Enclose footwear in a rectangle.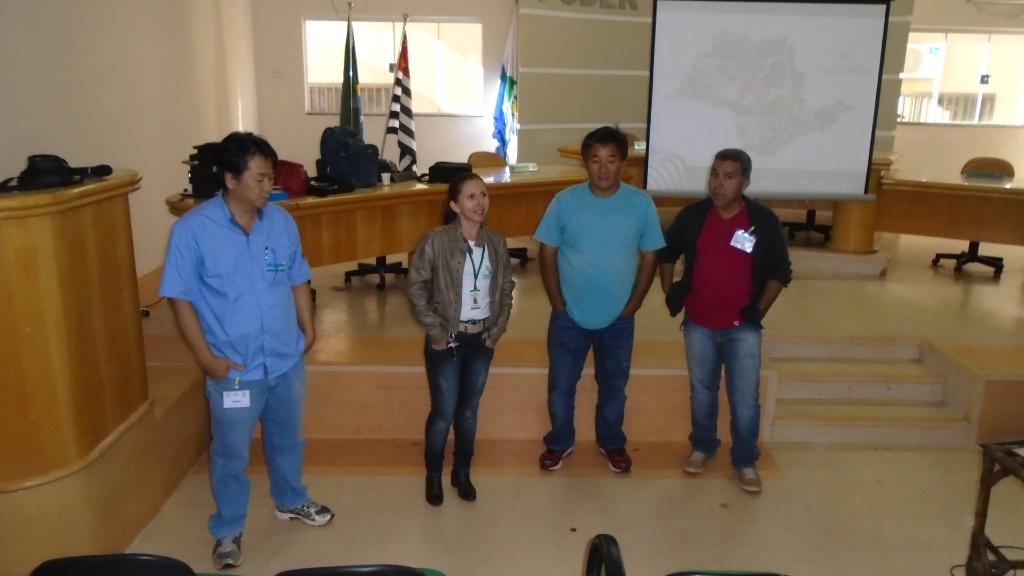
[left=450, top=470, right=477, bottom=502].
